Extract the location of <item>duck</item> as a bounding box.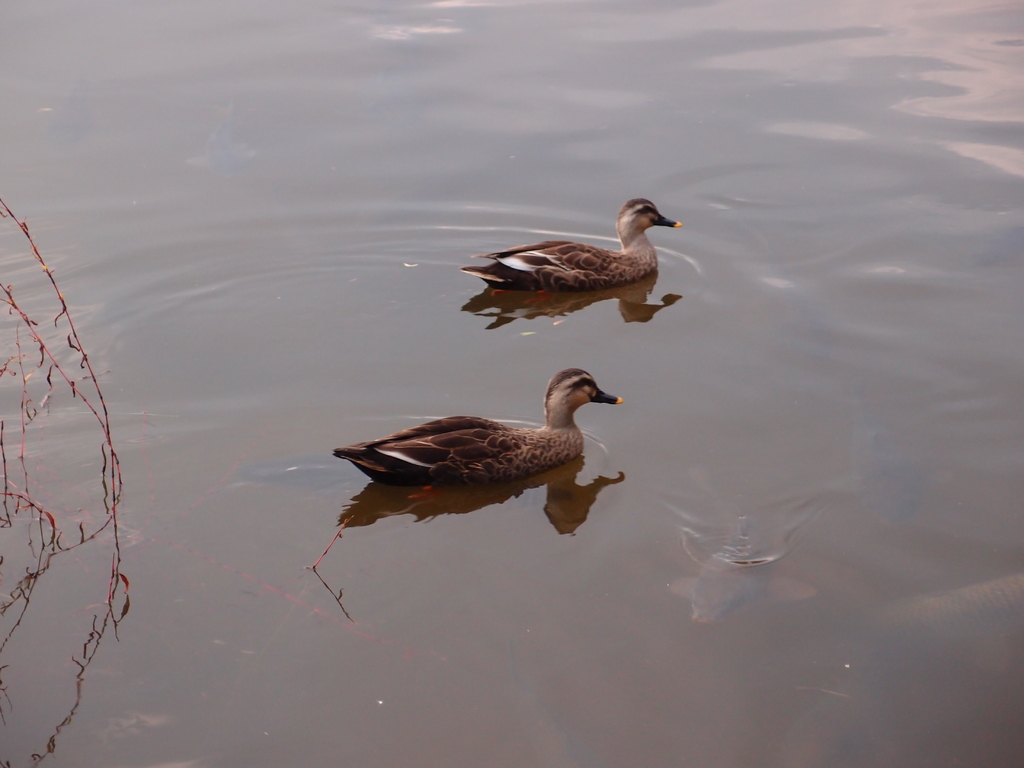
(327, 365, 618, 514).
